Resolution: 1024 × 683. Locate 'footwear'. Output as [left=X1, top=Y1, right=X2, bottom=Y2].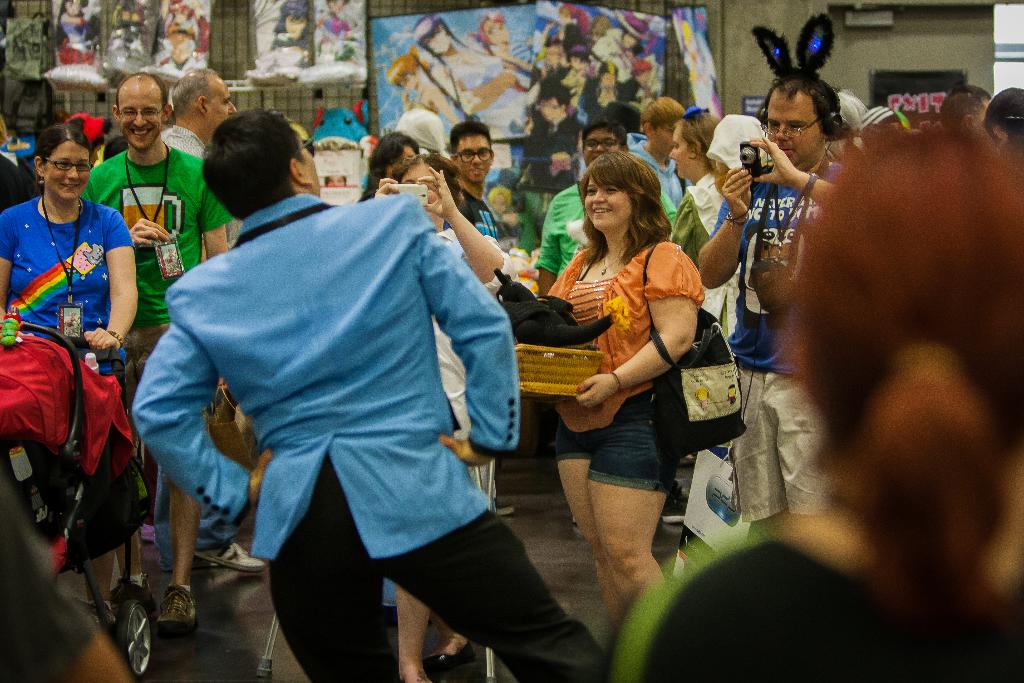
[left=186, top=536, right=268, bottom=575].
